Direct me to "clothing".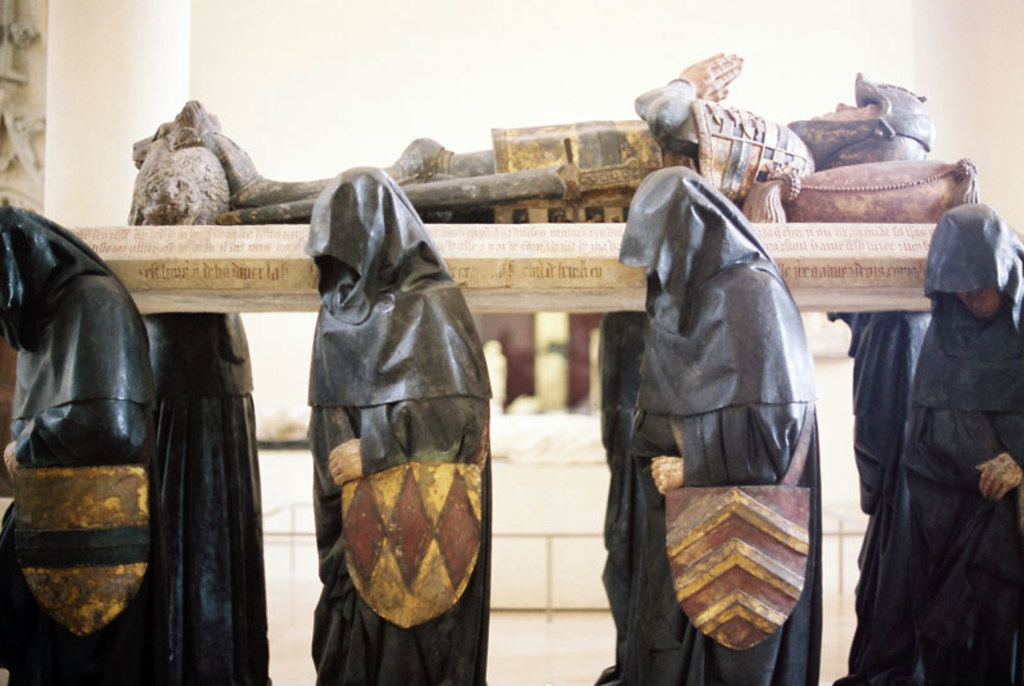
Direction: x1=602, y1=165, x2=822, y2=685.
